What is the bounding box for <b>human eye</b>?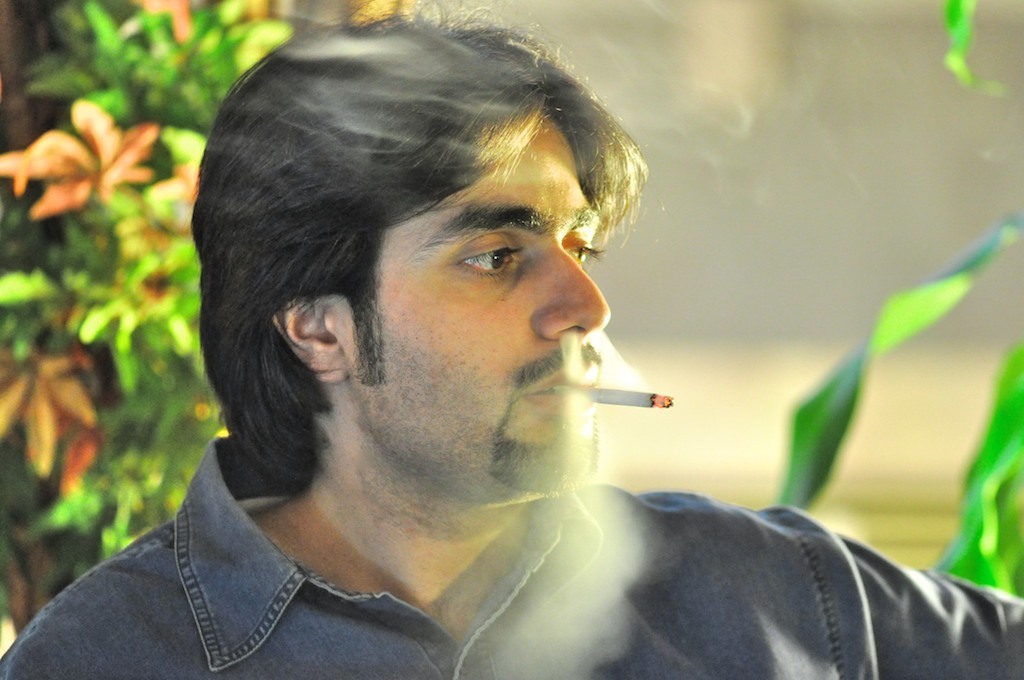
(x1=446, y1=228, x2=526, y2=292).
